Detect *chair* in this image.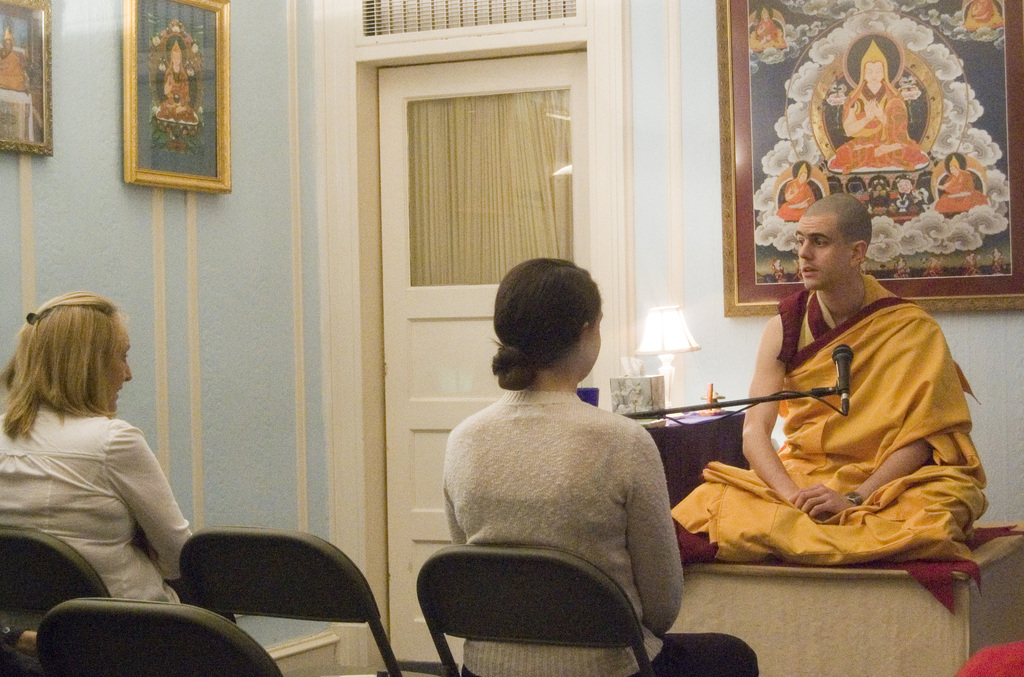
Detection: box(38, 596, 284, 676).
